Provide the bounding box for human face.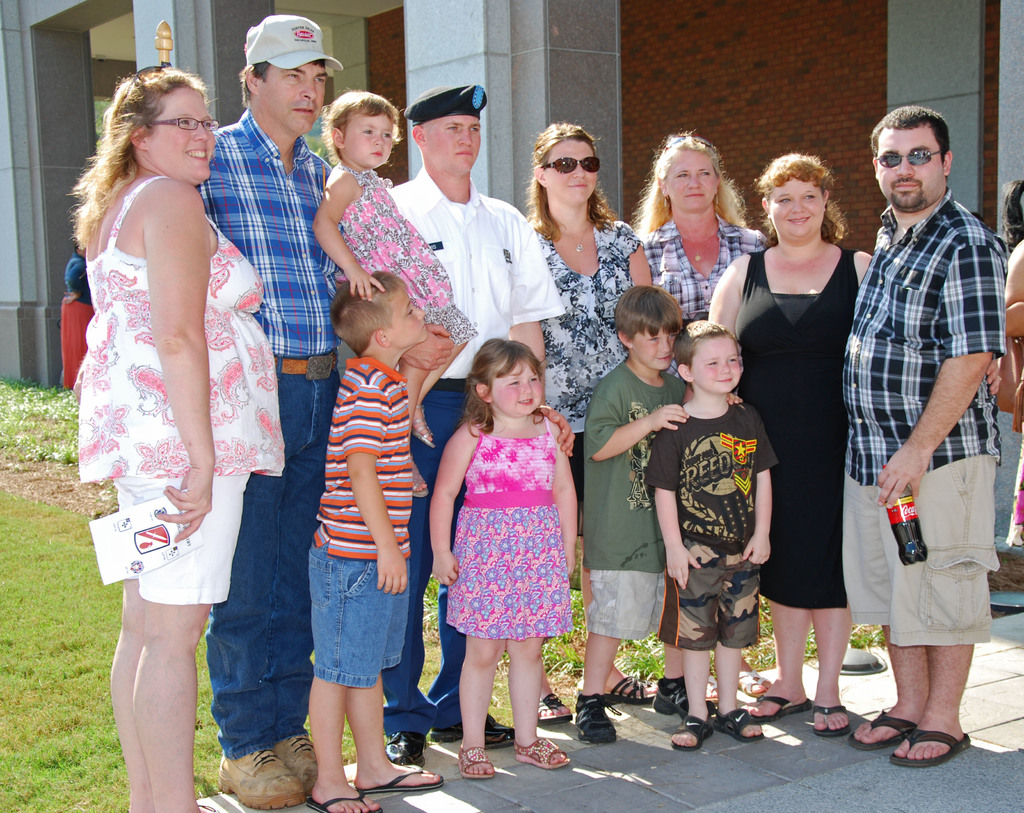
l=346, t=116, r=396, b=166.
